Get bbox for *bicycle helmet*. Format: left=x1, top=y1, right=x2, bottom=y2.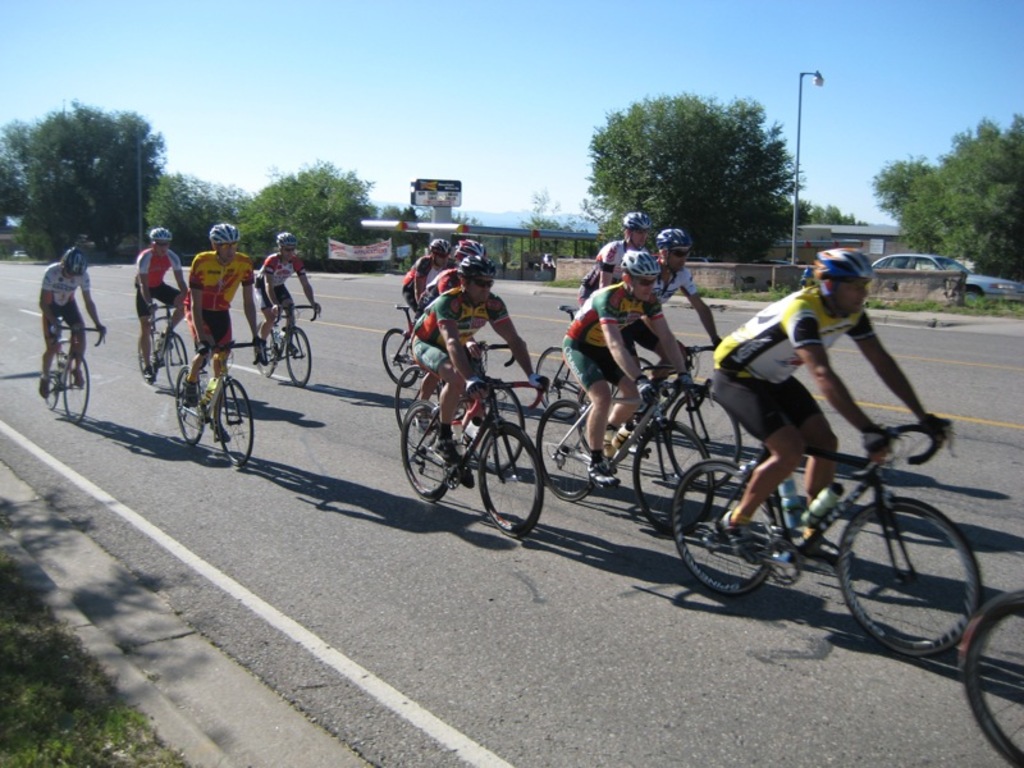
left=618, top=247, right=655, bottom=274.
